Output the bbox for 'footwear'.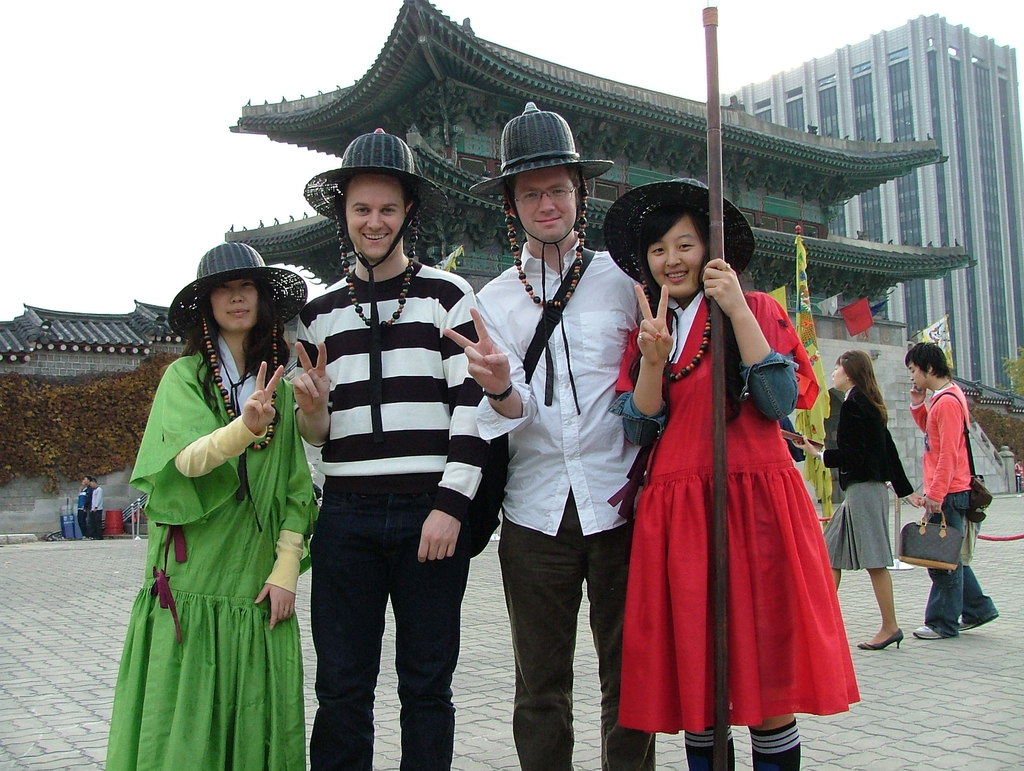
Rect(914, 624, 957, 639).
